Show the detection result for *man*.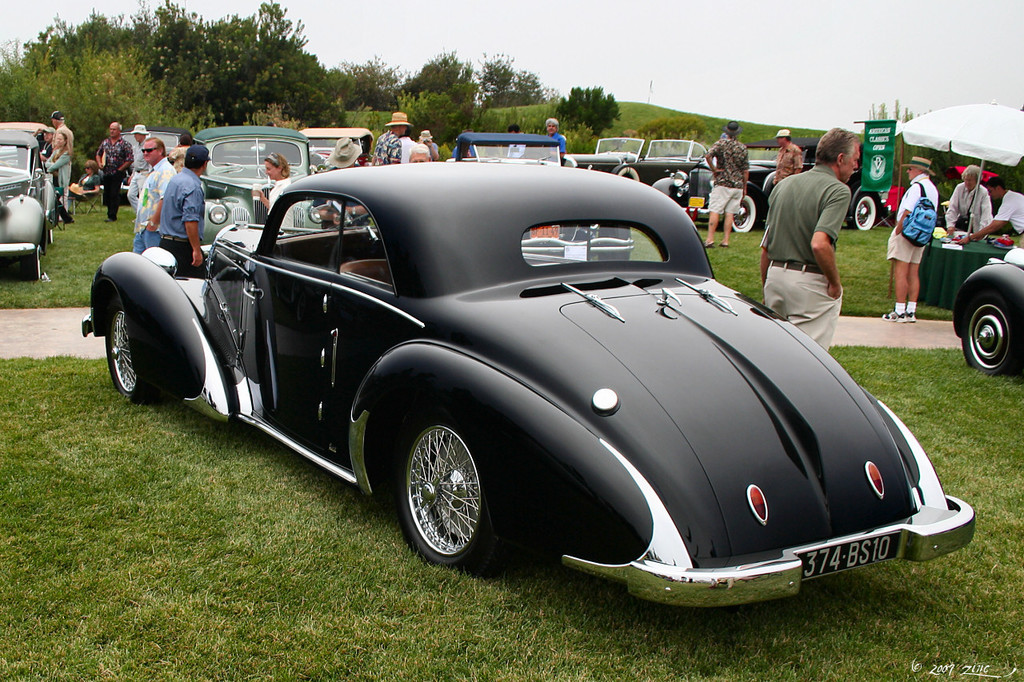
locate(957, 173, 1023, 253).
